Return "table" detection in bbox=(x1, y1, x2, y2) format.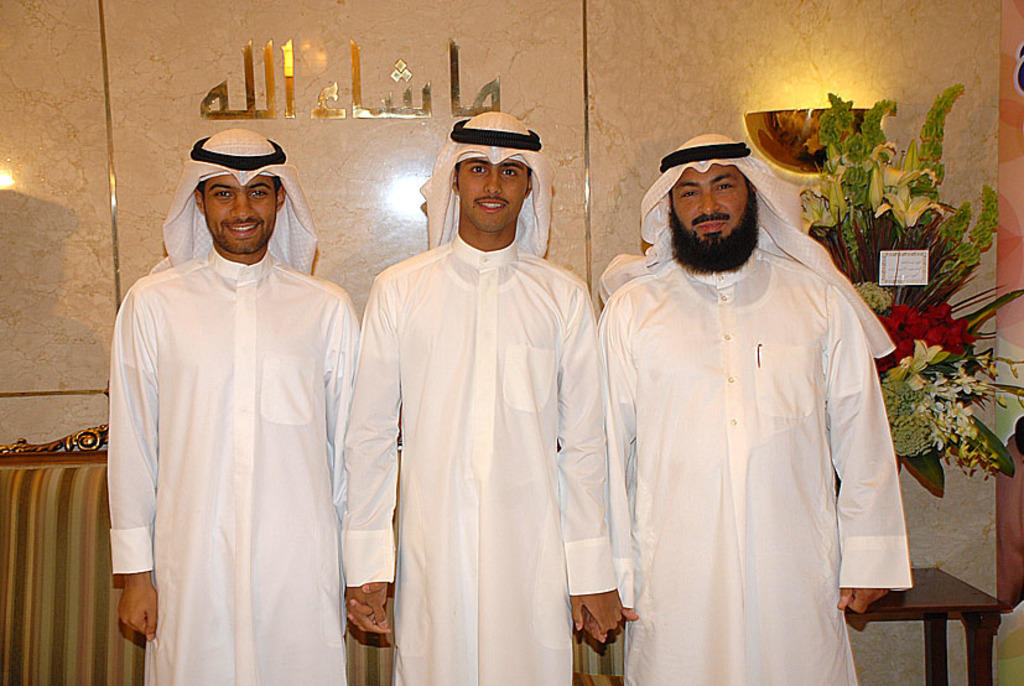
bbox=(856, 501, 1015, 667).
